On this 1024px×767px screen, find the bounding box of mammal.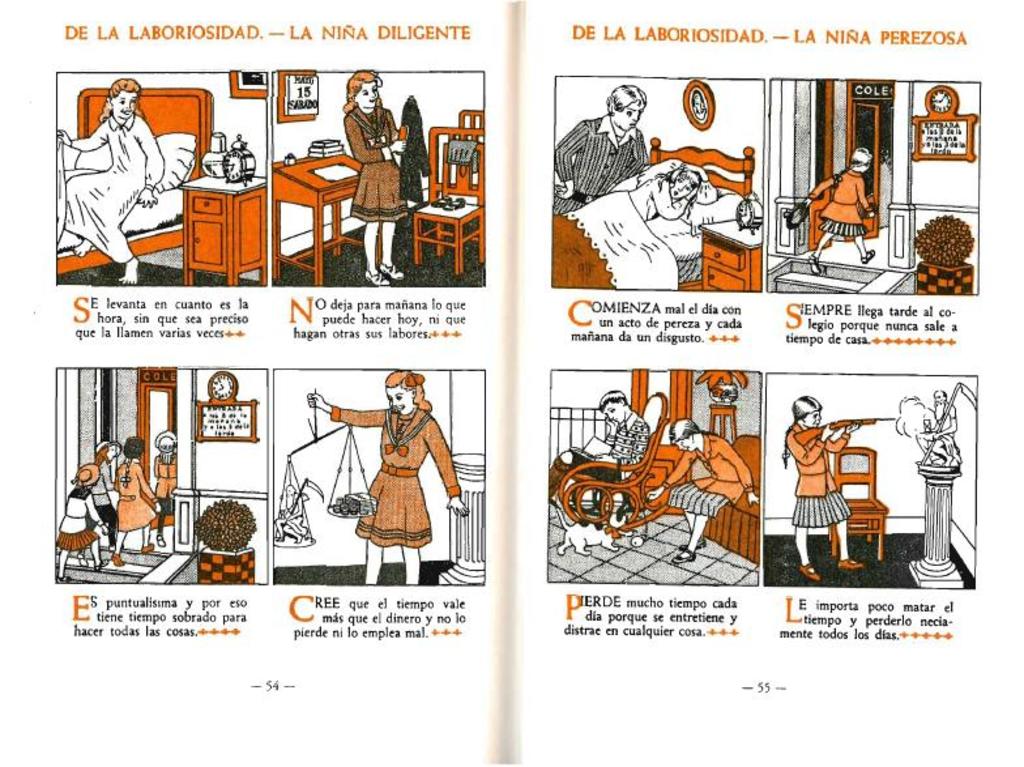
Bounding box: pyautogui.locateOnScreen(63, 77, 168, 280).
